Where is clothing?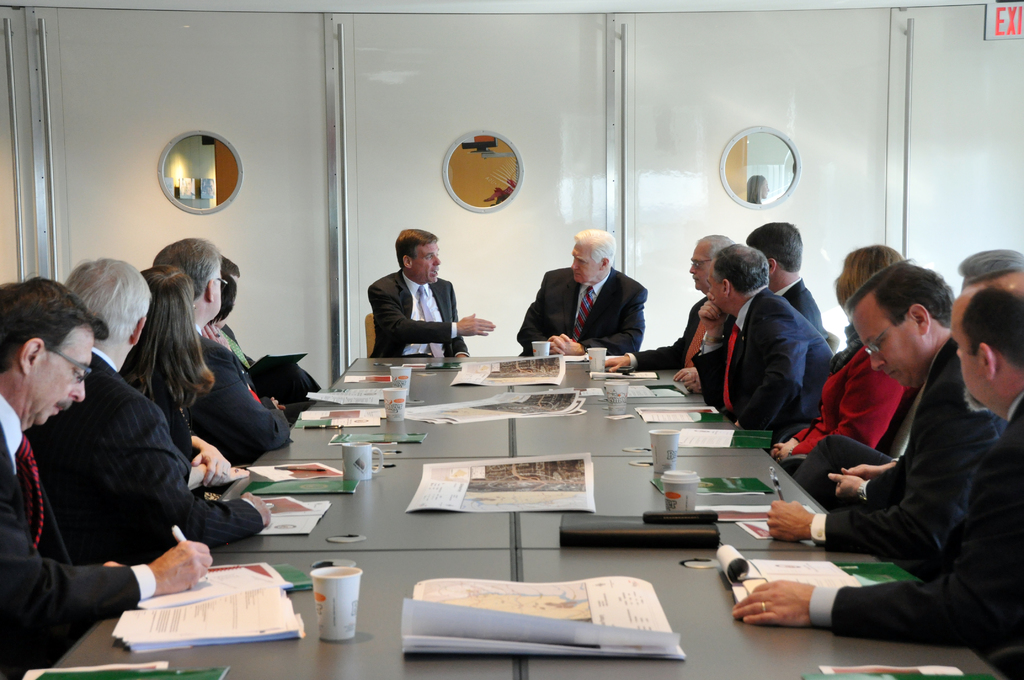
[709,247,853,449].
